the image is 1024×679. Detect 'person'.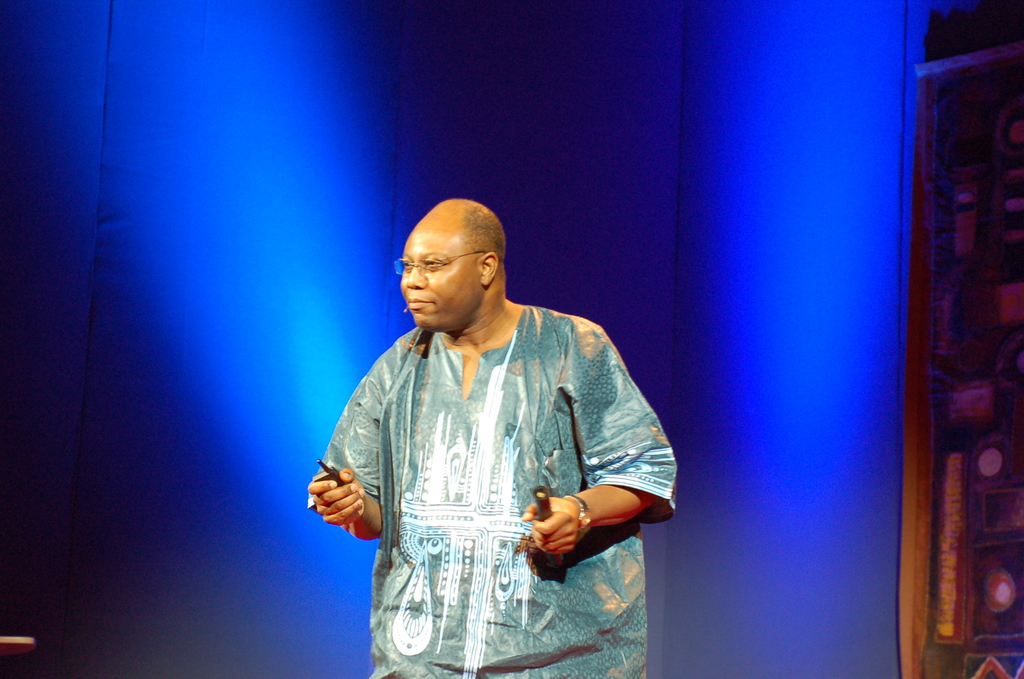
Detection: pyautogui.locateOnScreen(306, 199, 676, 678).
